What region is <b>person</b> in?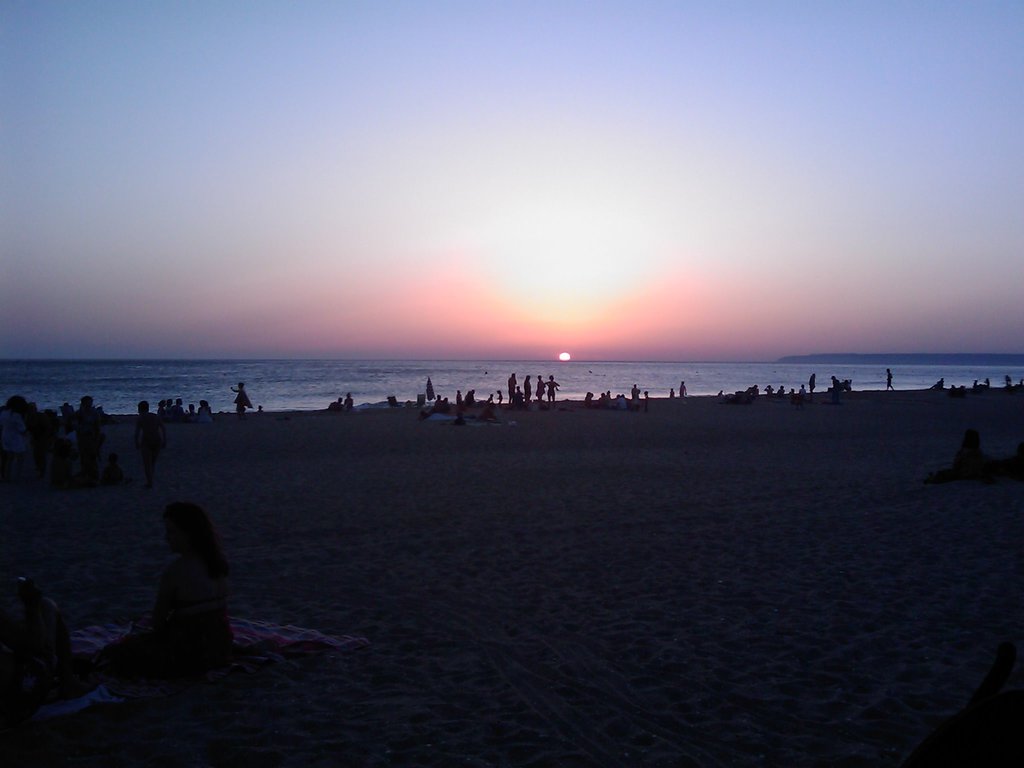
bbox=(227, 383, 253, 413).
